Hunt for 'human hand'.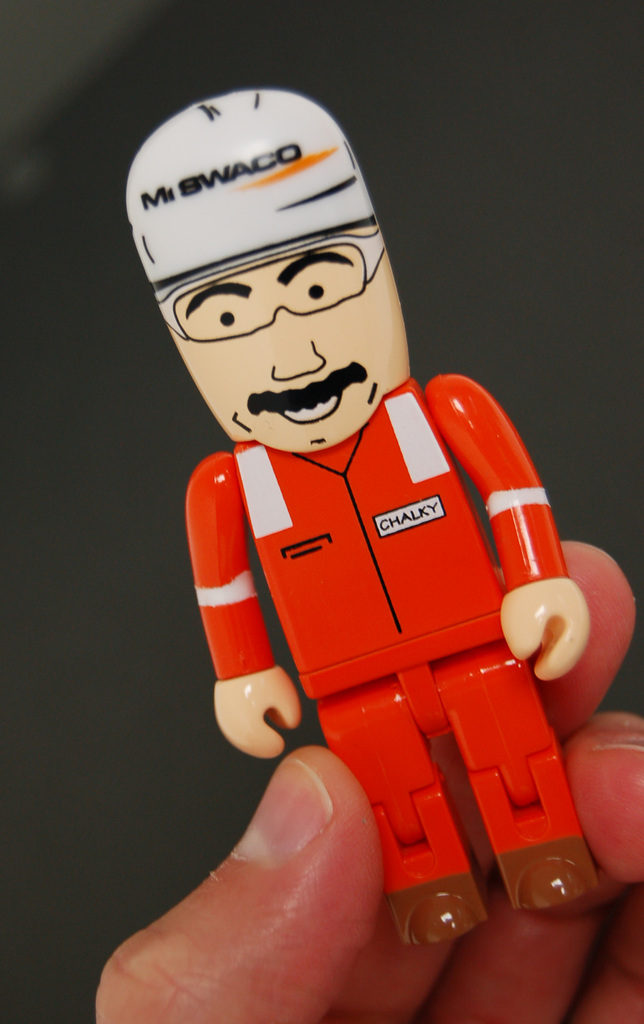
Hunted down at l=213, t=662, r=305, b=760.
